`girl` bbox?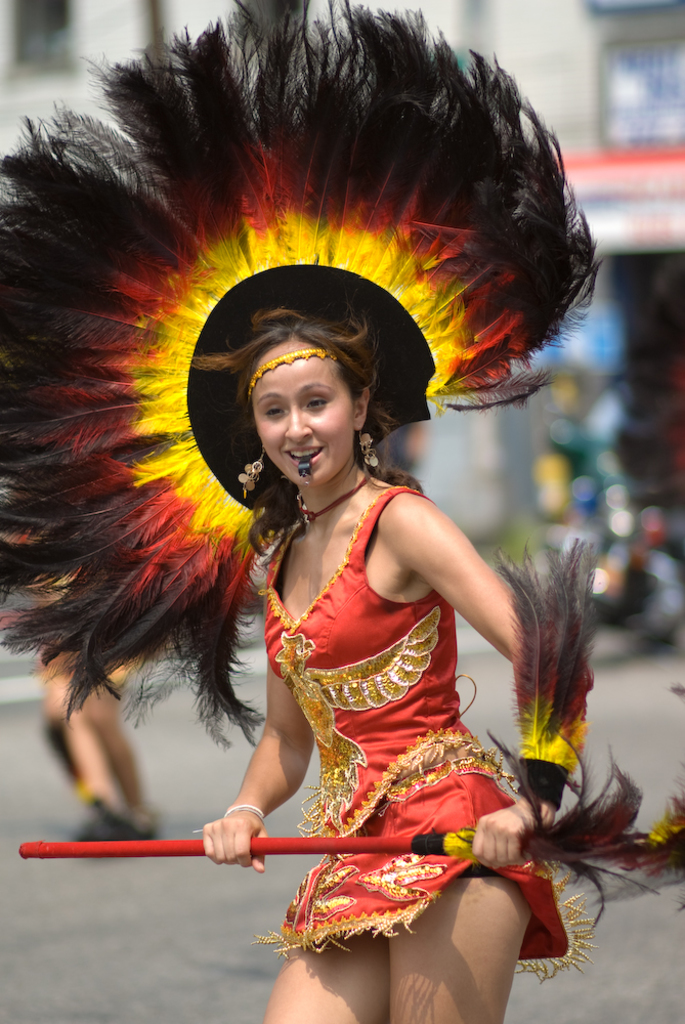
[x1=200, y1=317, x2=592, y2=1023]
